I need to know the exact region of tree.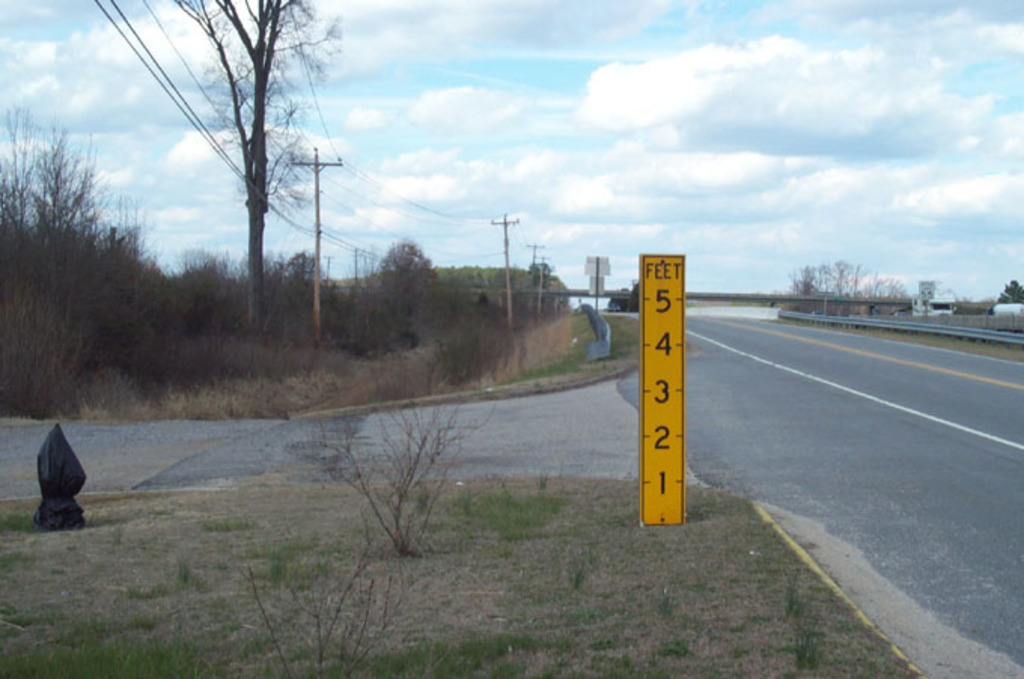
Region: {"x1": 166, "y1": 0, "x2": 351, "y2": 330}.
